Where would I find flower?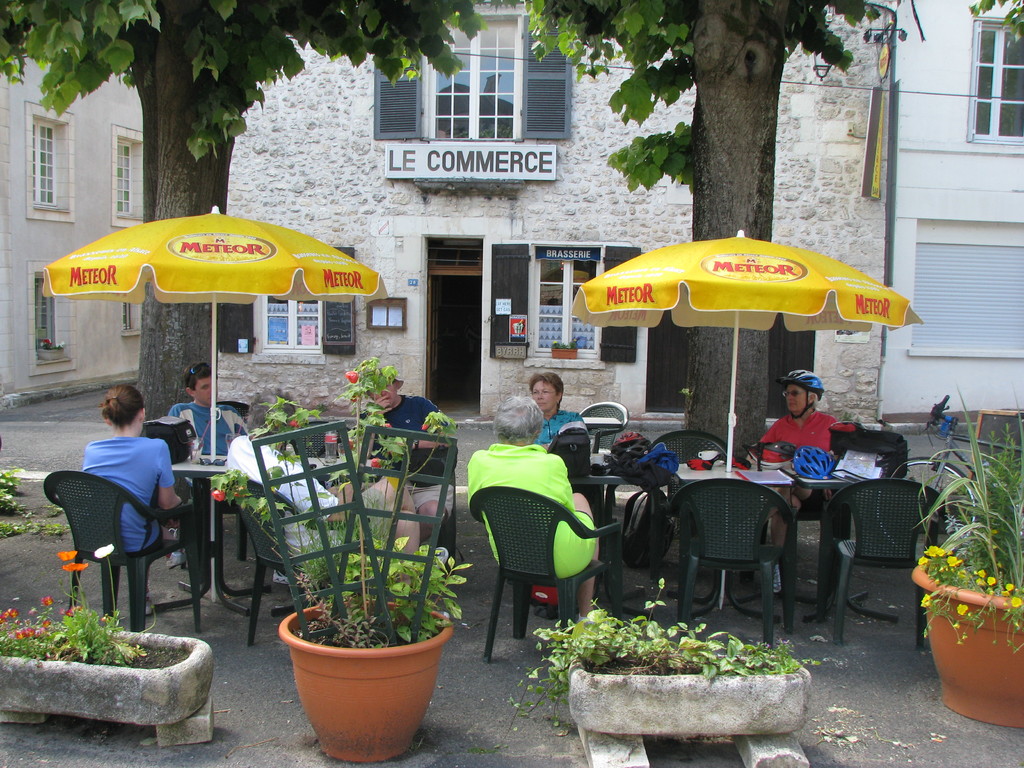
At locate(58, 548, 75, 563).
